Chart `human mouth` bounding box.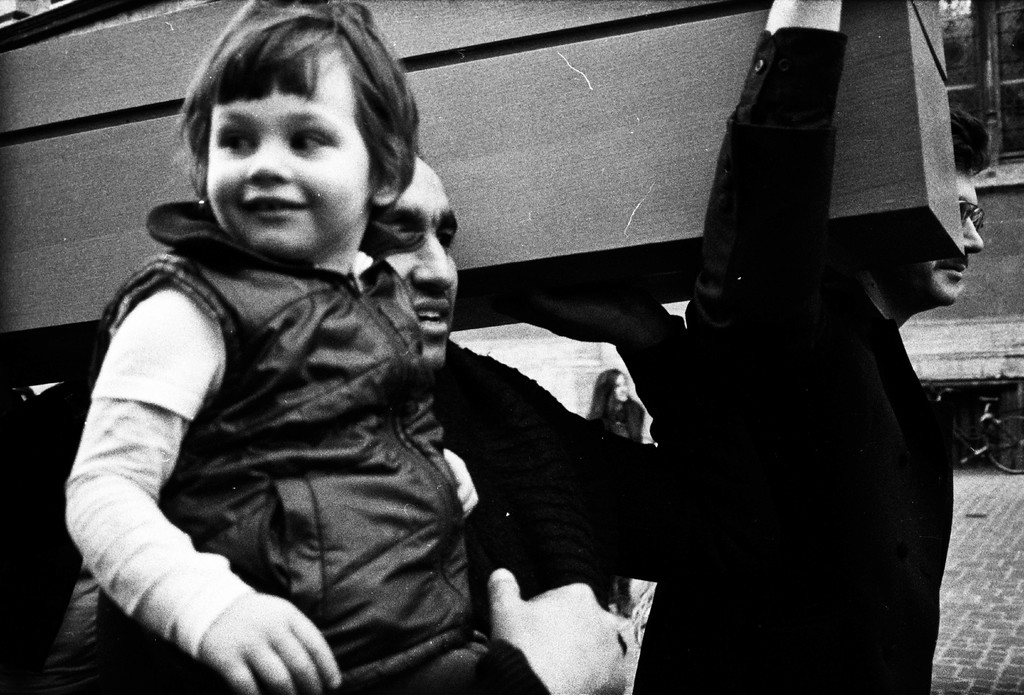
Charted: bbox=[410, 297, 454, 337].
